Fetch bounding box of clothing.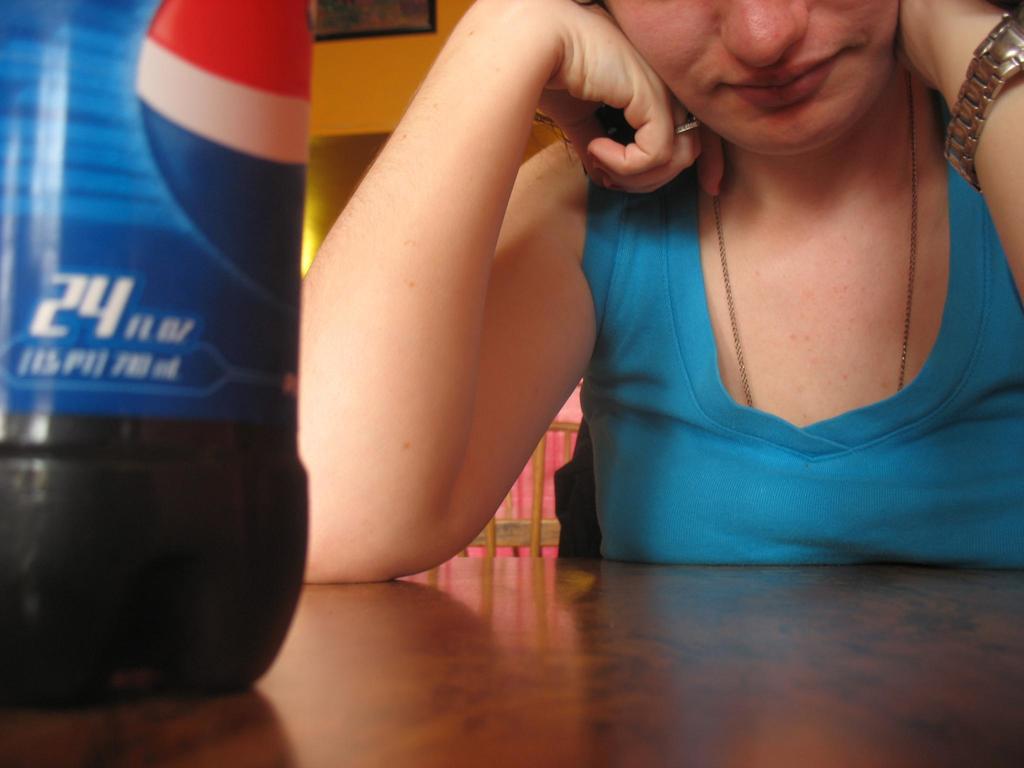
Bbox: [left=557, top=109, right=1009, bottom=570].
